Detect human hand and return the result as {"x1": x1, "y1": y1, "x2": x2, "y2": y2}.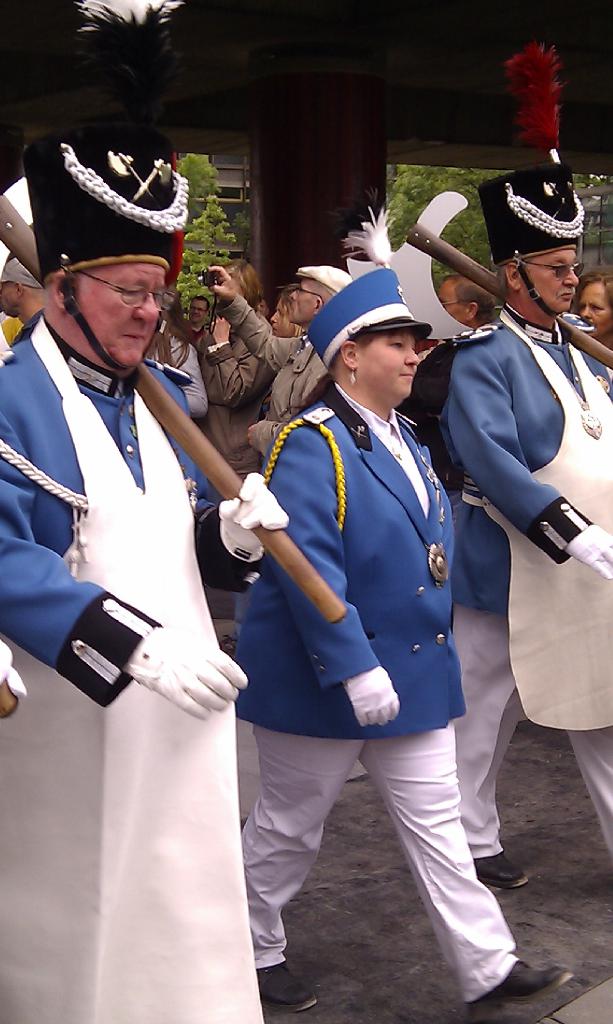
{"x1": 208, "y1": 314, "x2": 231, "y2": 348}.
